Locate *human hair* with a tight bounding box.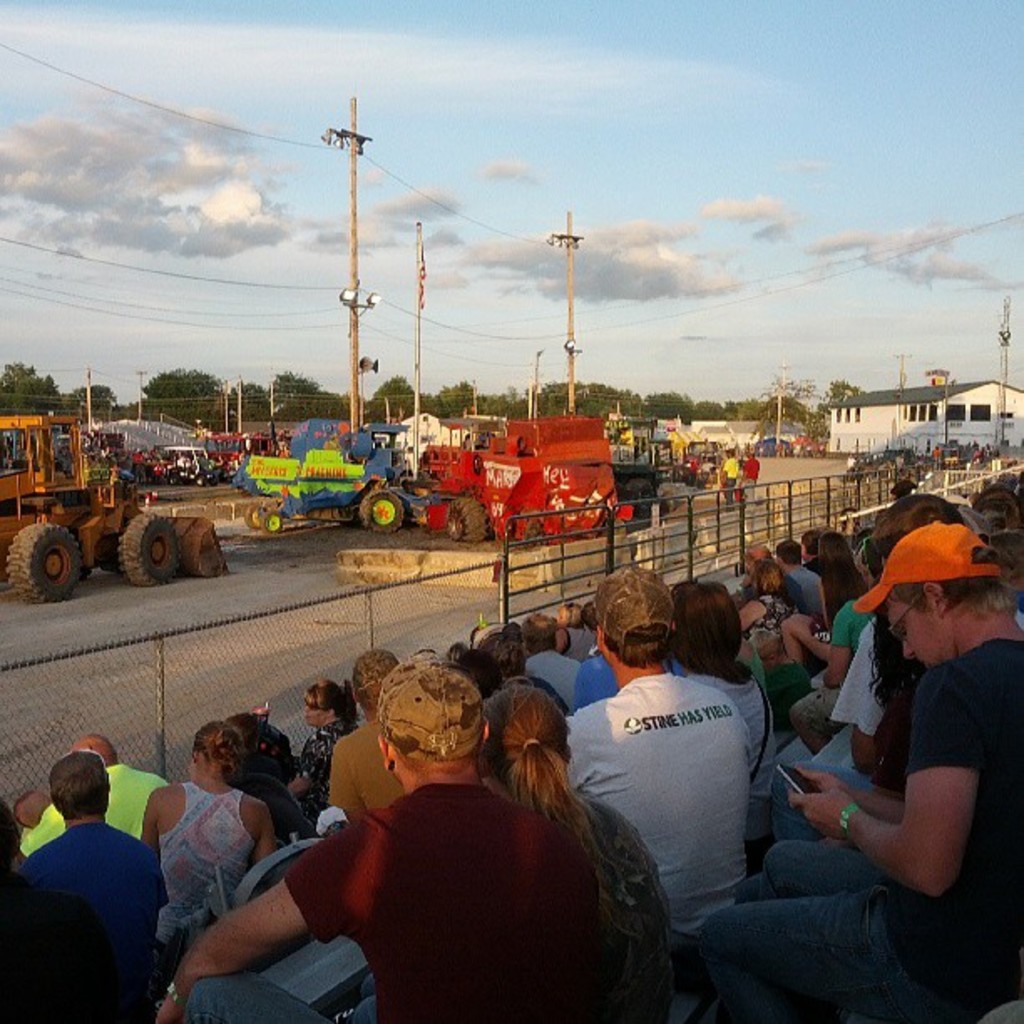
{"x1": 974, "y1": 525, "x2": 1022, "y2": 587}.
